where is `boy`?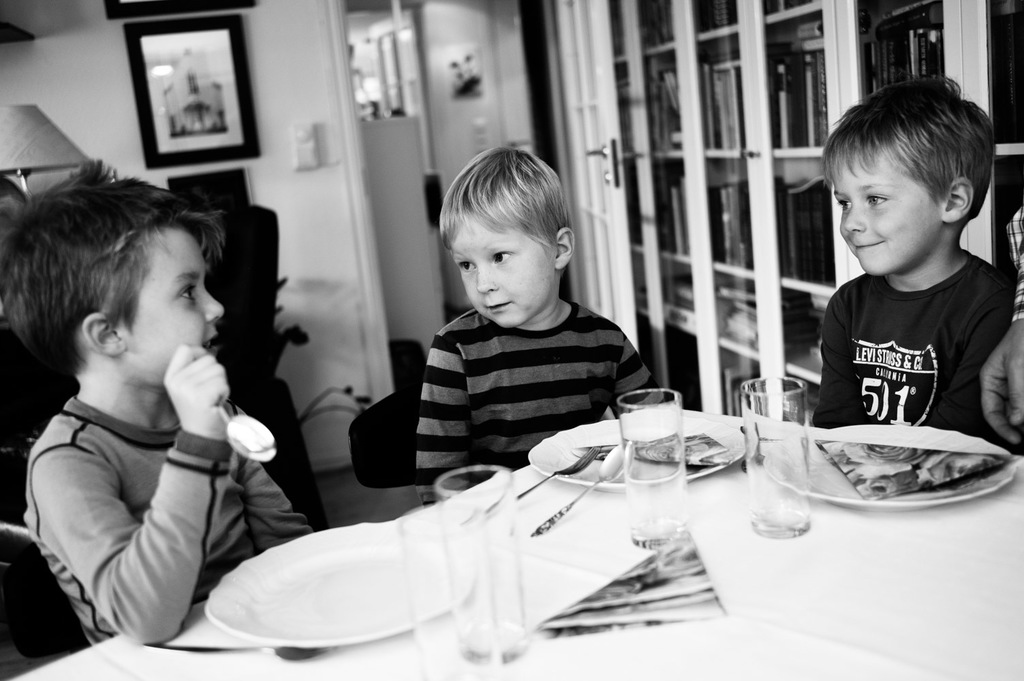
(414,147,672,508).
